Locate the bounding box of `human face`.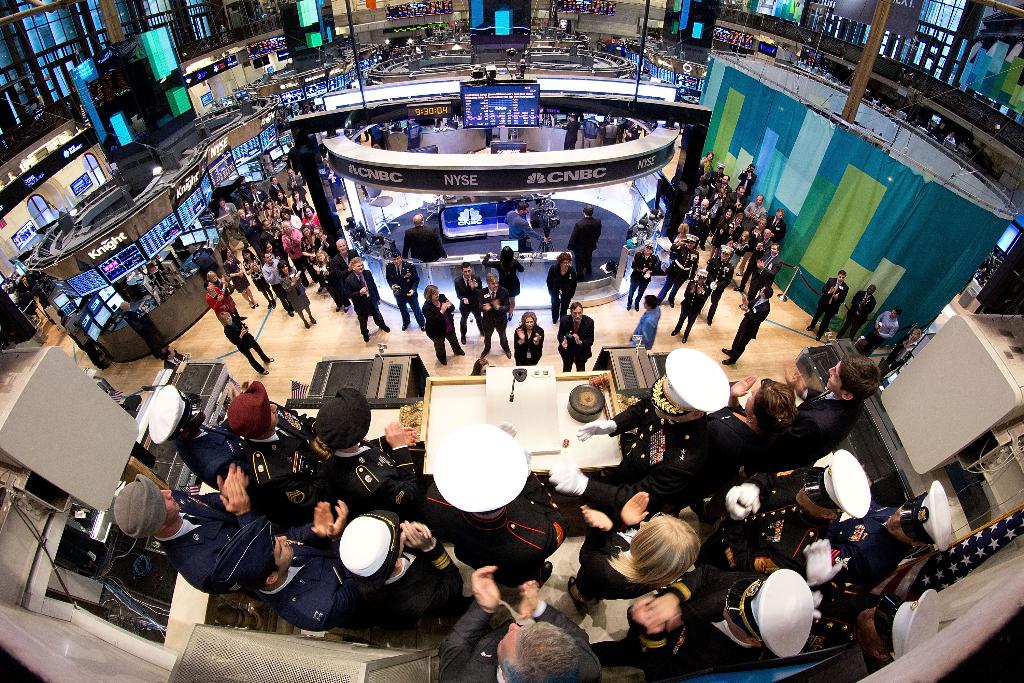
Bounding box: l=561, t=259, r=570, b=275.
